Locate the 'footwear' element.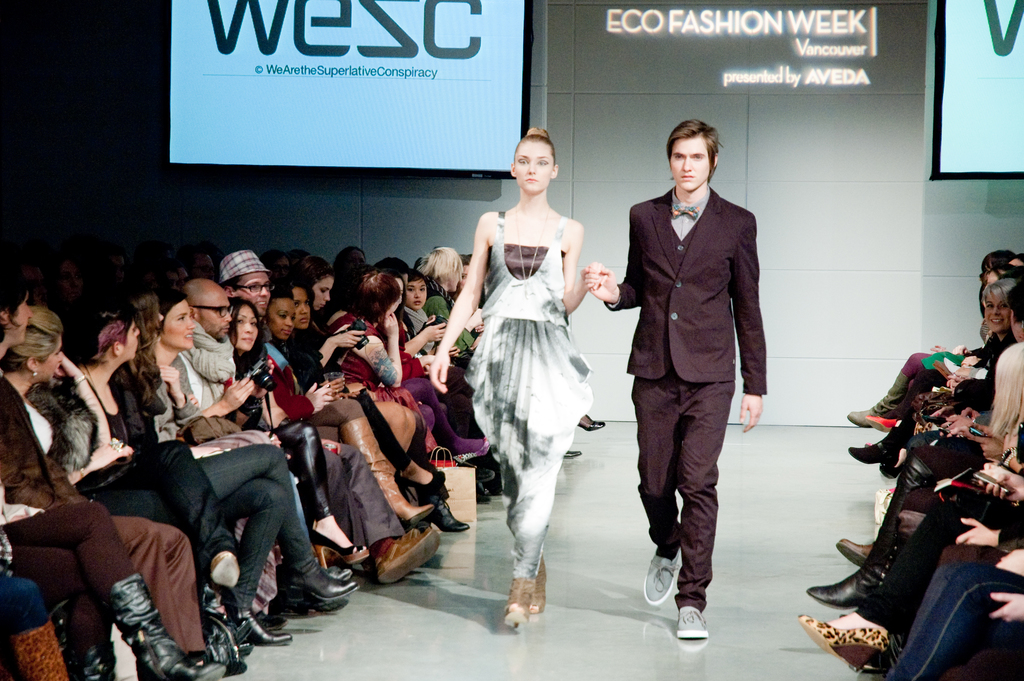
Element bbox: l=864, t=441, r=874, b=446.
